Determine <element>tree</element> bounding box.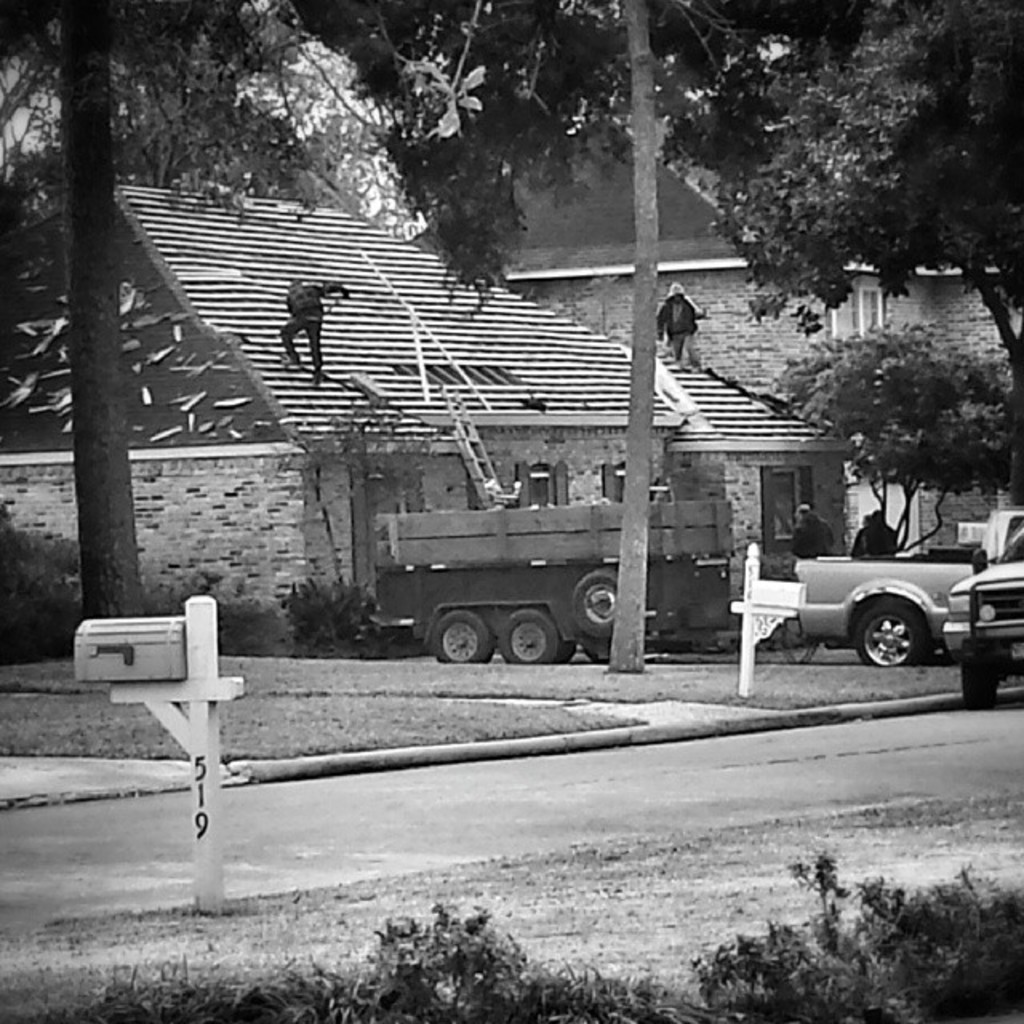
Determined: 773/326/1019/562.
